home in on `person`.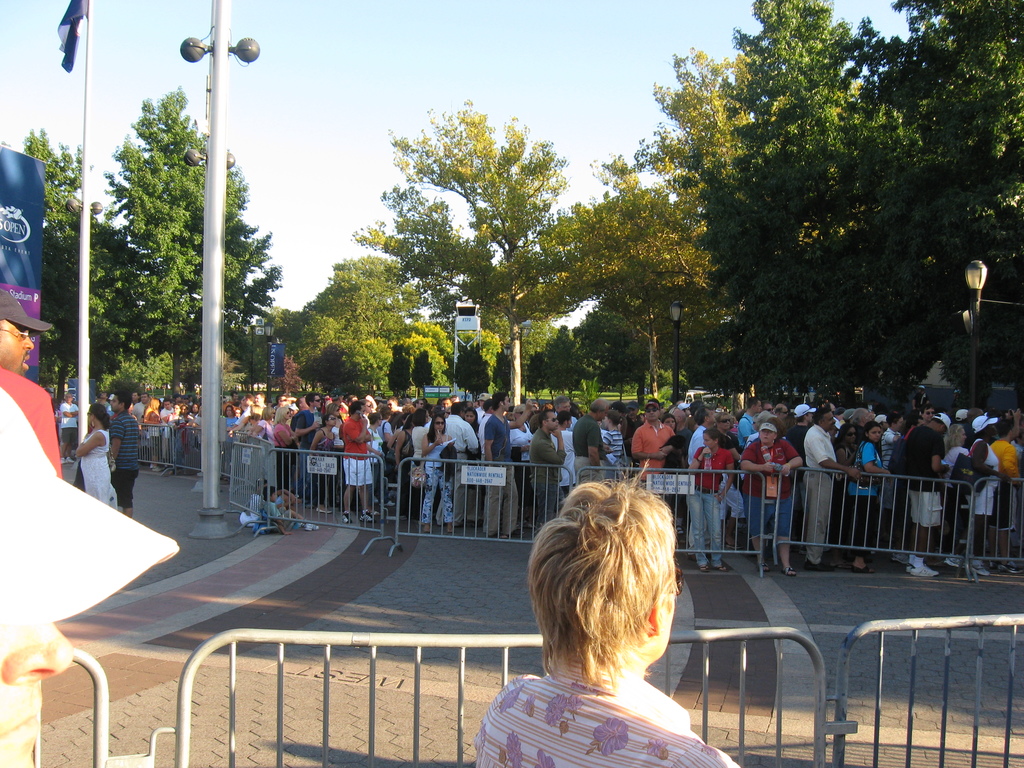
Homed in at box=[475, 448, 710, 755].
